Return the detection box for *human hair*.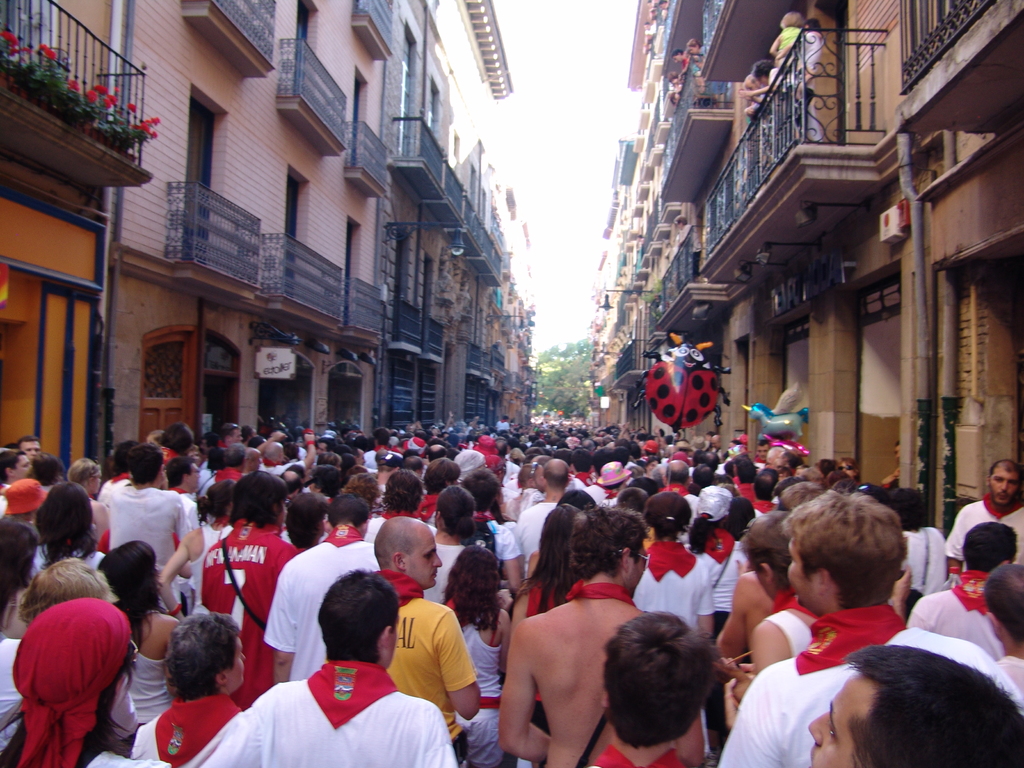
box=[718, 484, 737, 490].
